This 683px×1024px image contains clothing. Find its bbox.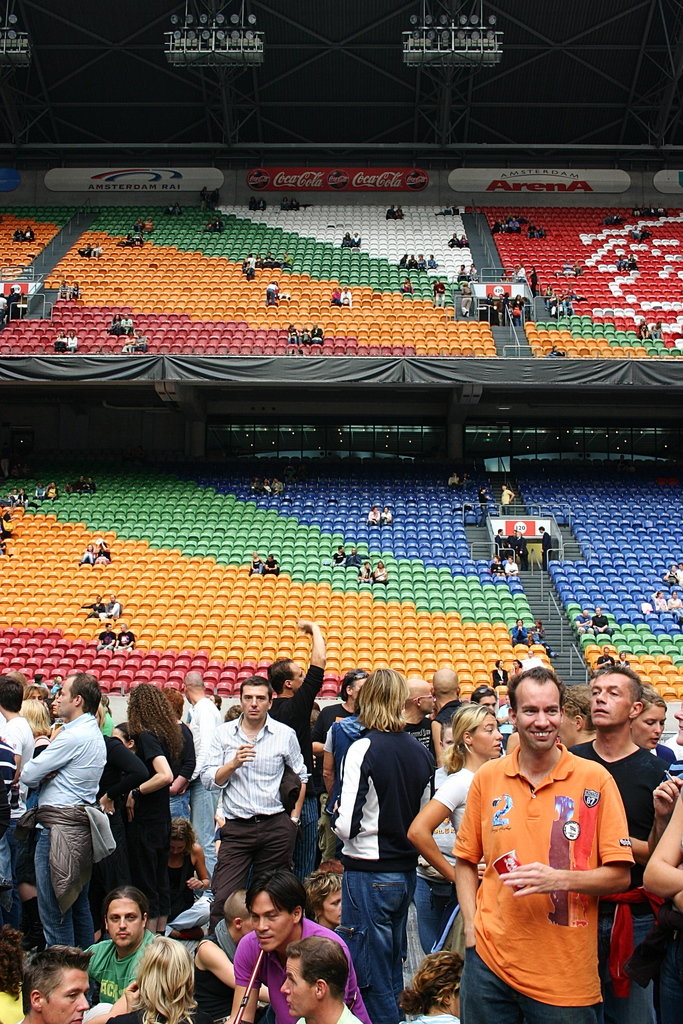
[199, 715, 300, 932].
